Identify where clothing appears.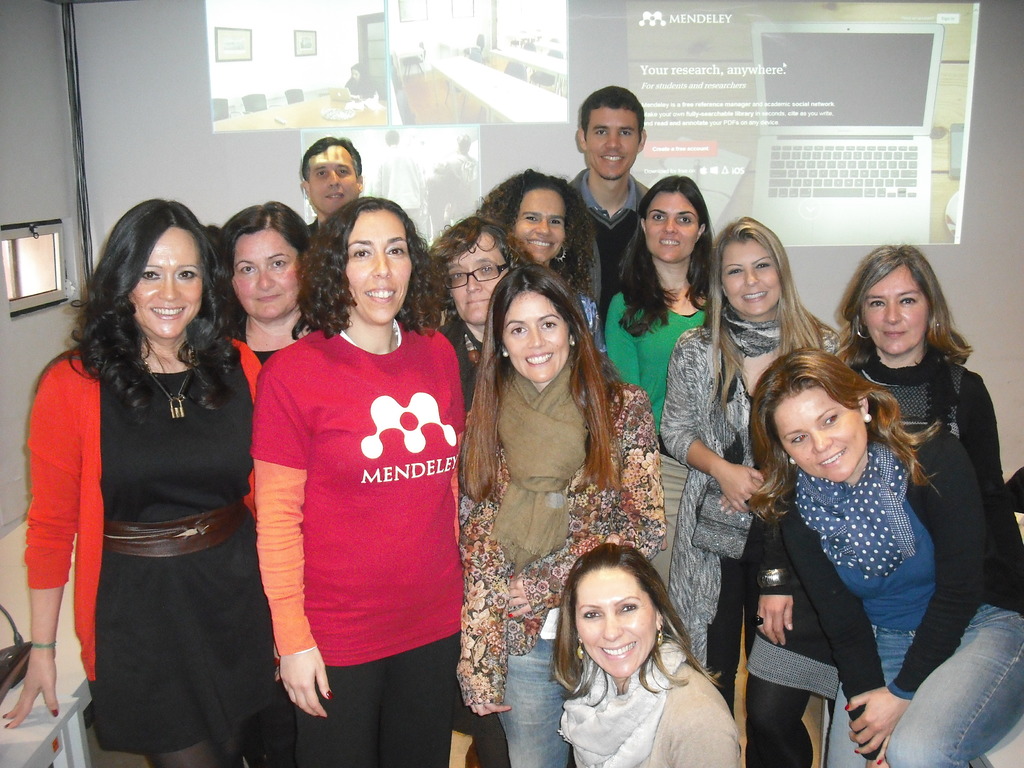
Appears at select_region(495, 620, 566, 766).
